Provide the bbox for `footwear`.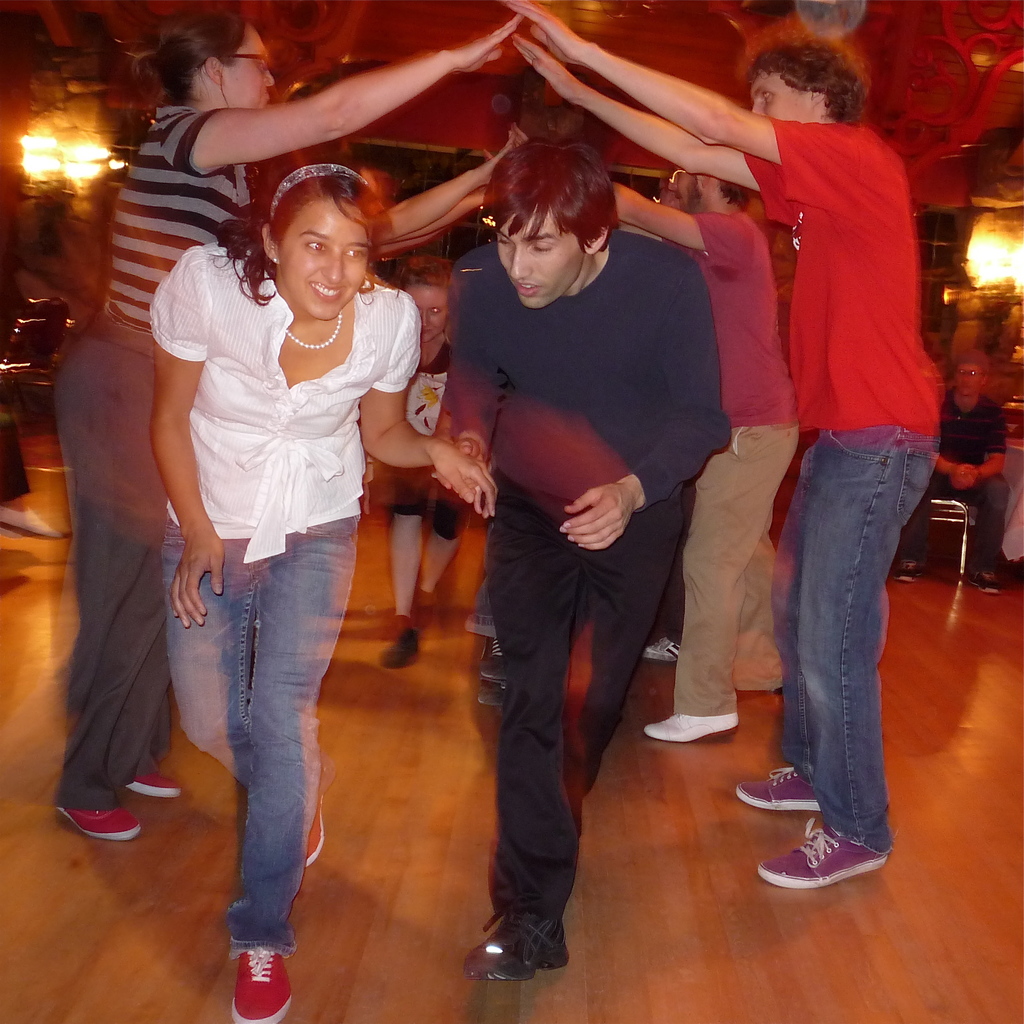
[60,805,140,842].
